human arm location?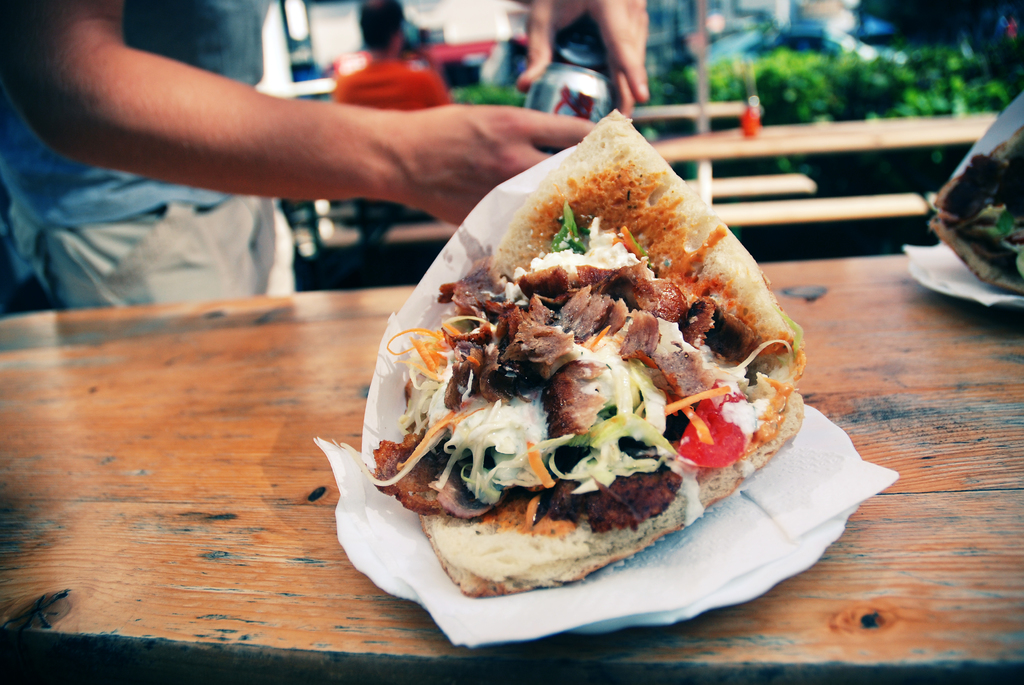
bbox=[430, 76, 452, 105]
